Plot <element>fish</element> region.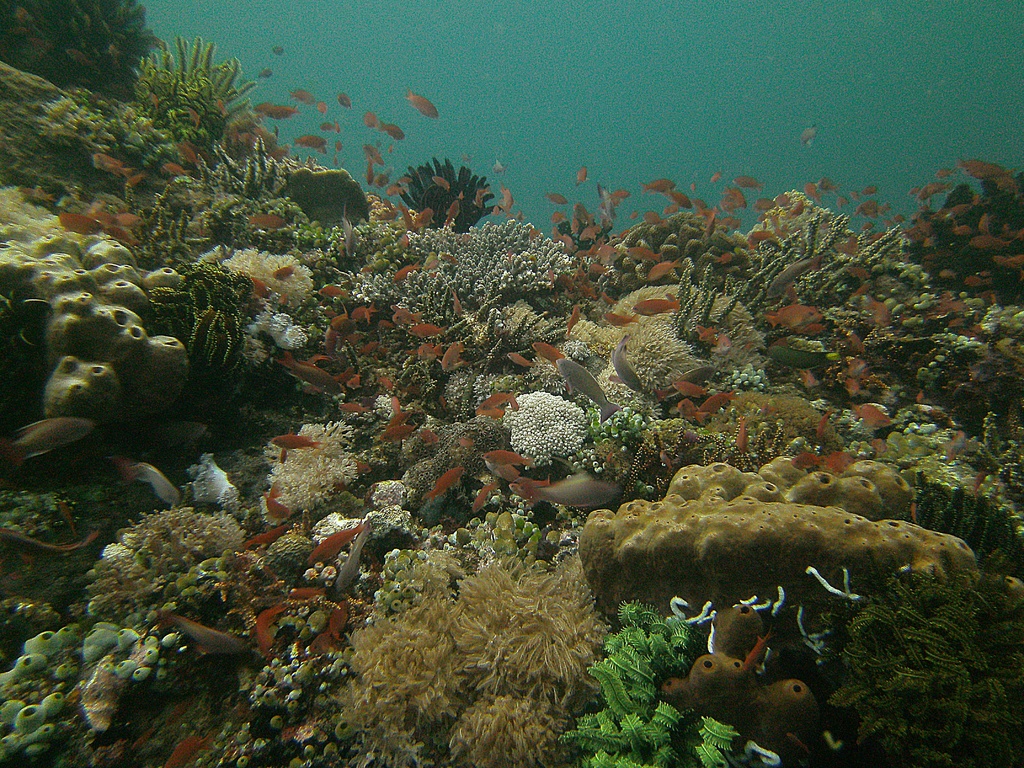
Plotted at {"x1": 410, "y1": 207, "x2": 436, "y2": 227}.
